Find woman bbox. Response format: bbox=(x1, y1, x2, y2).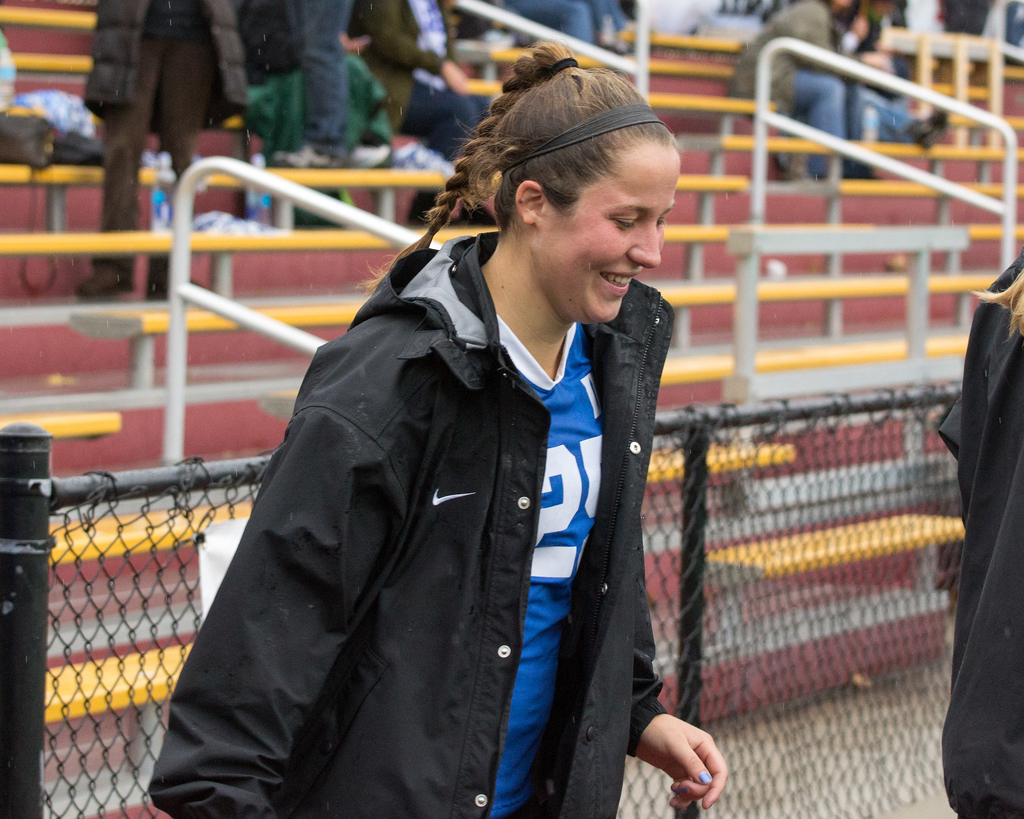
bbox=(350, 0, 481, 166).
